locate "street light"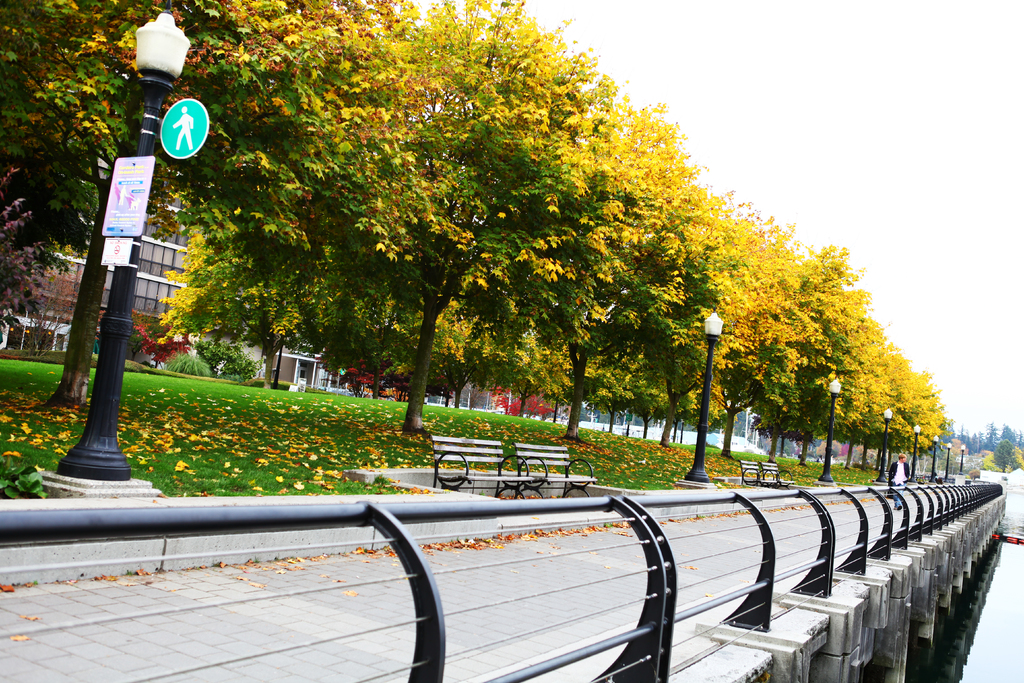
(924, 436, 938, 485)
